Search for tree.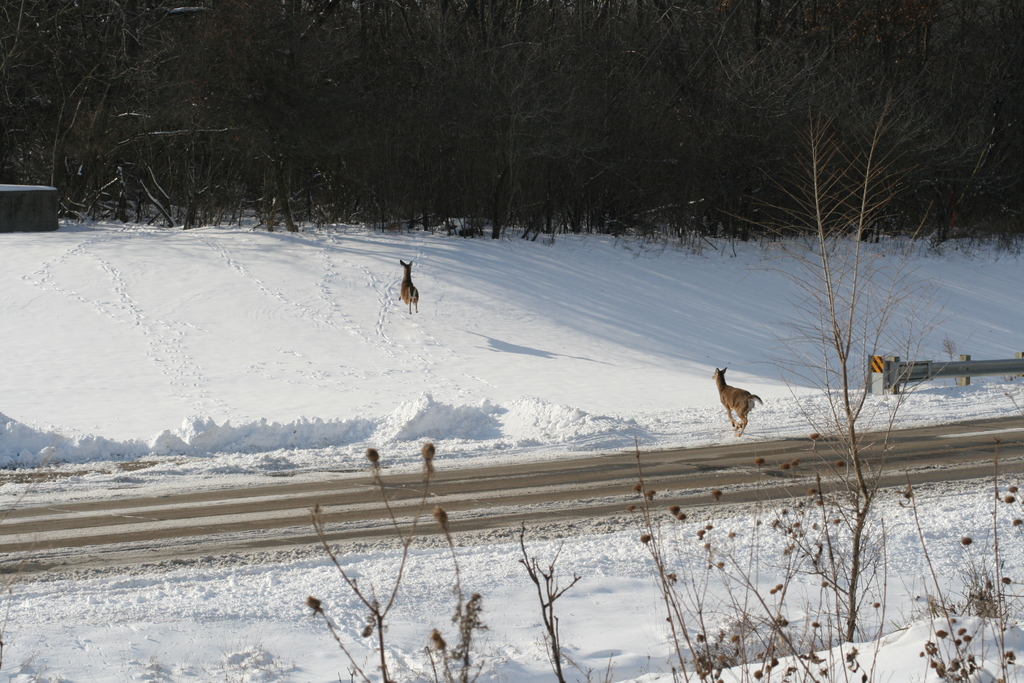
Found at select_region(0, 0, 110, 228).
